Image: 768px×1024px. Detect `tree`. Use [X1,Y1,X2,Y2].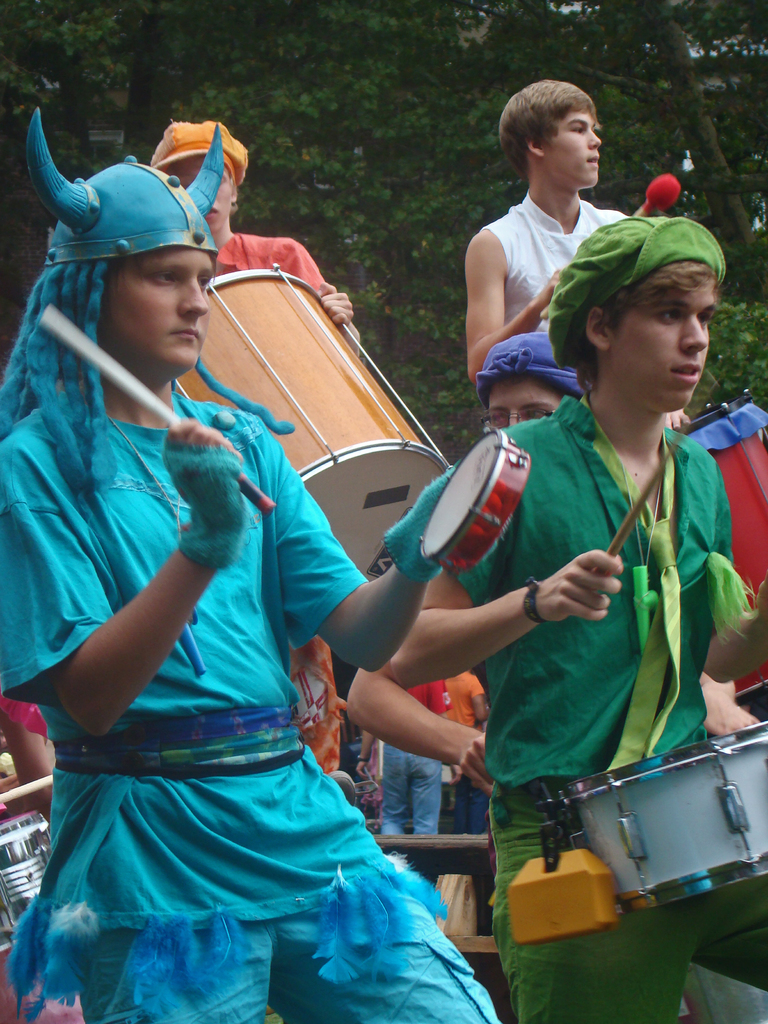
[0,0,429,163].
